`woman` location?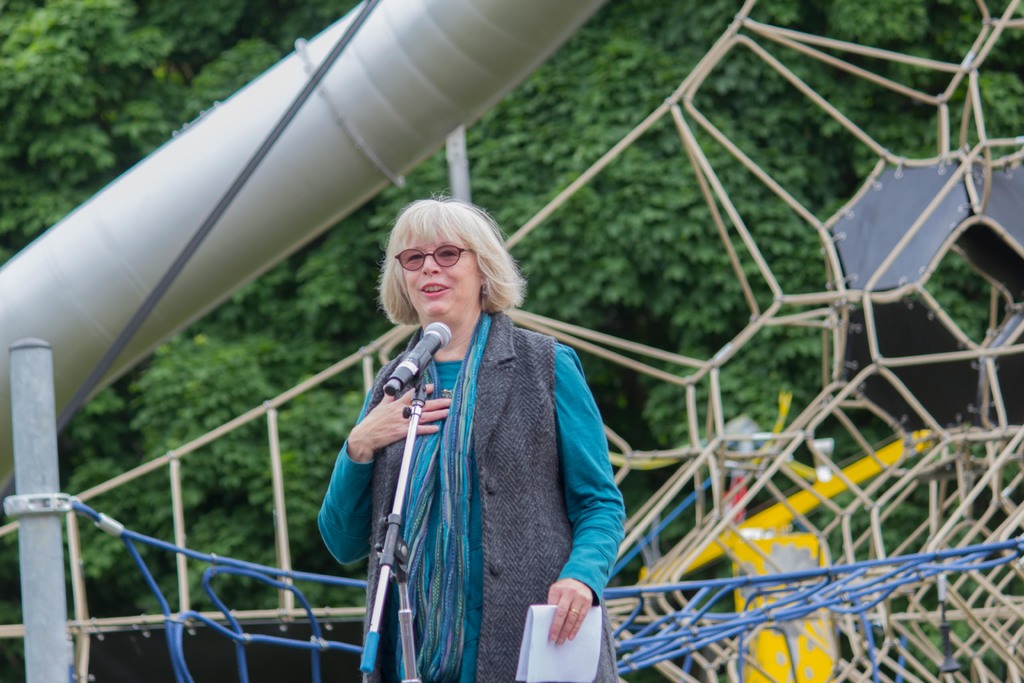
(left=302, top=174, right=605, bottom=682)
